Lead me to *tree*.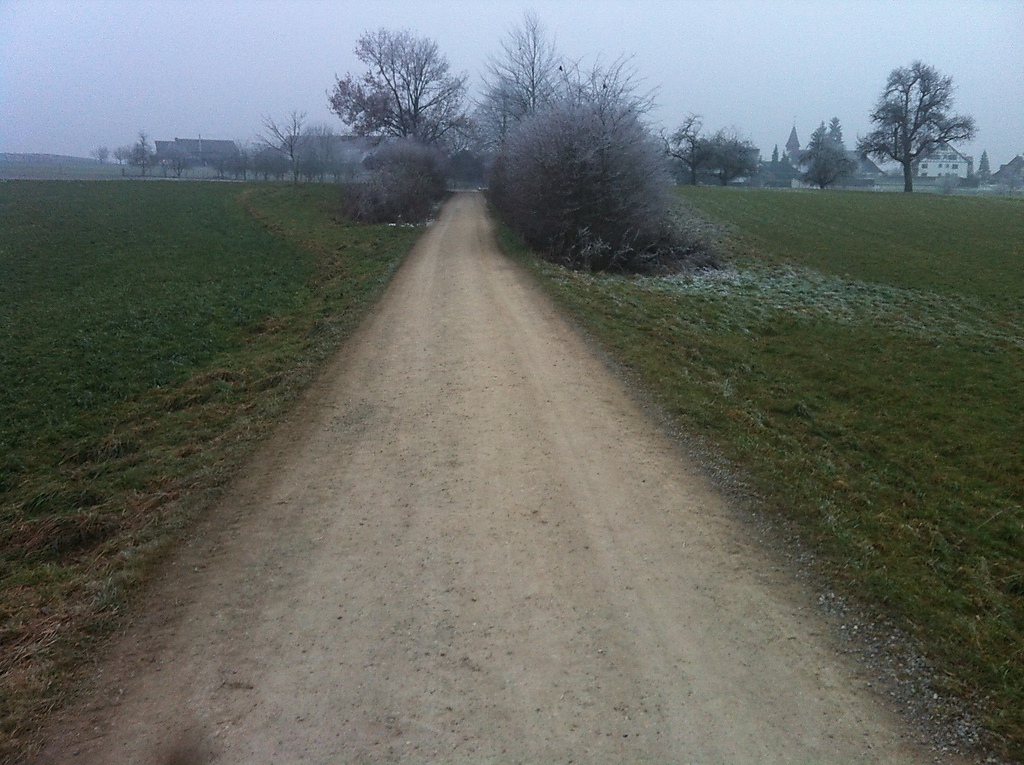
Lead to box=[964, 149, 1002, 190].
